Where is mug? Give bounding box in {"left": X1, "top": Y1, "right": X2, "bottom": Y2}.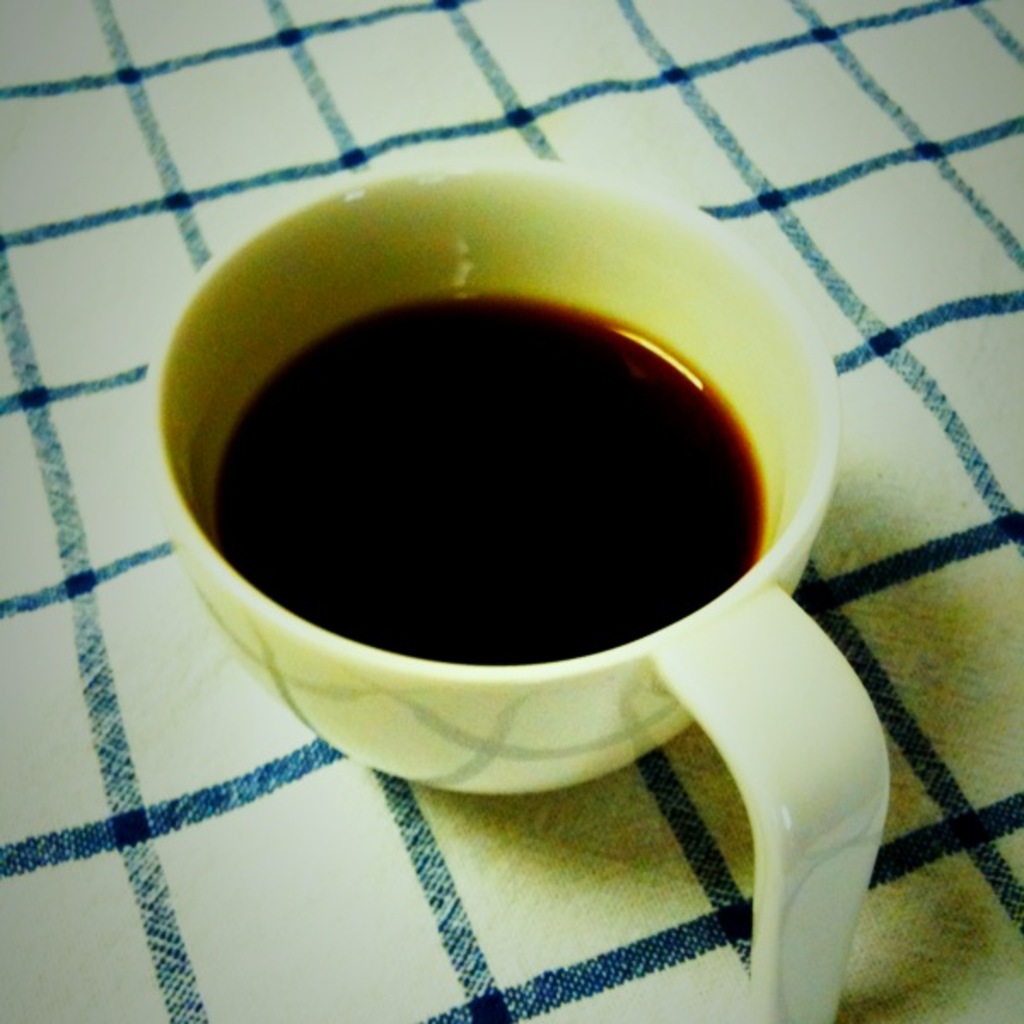
{"left": 157, "top": 162, "right": 894, "bottom": 1022}.
